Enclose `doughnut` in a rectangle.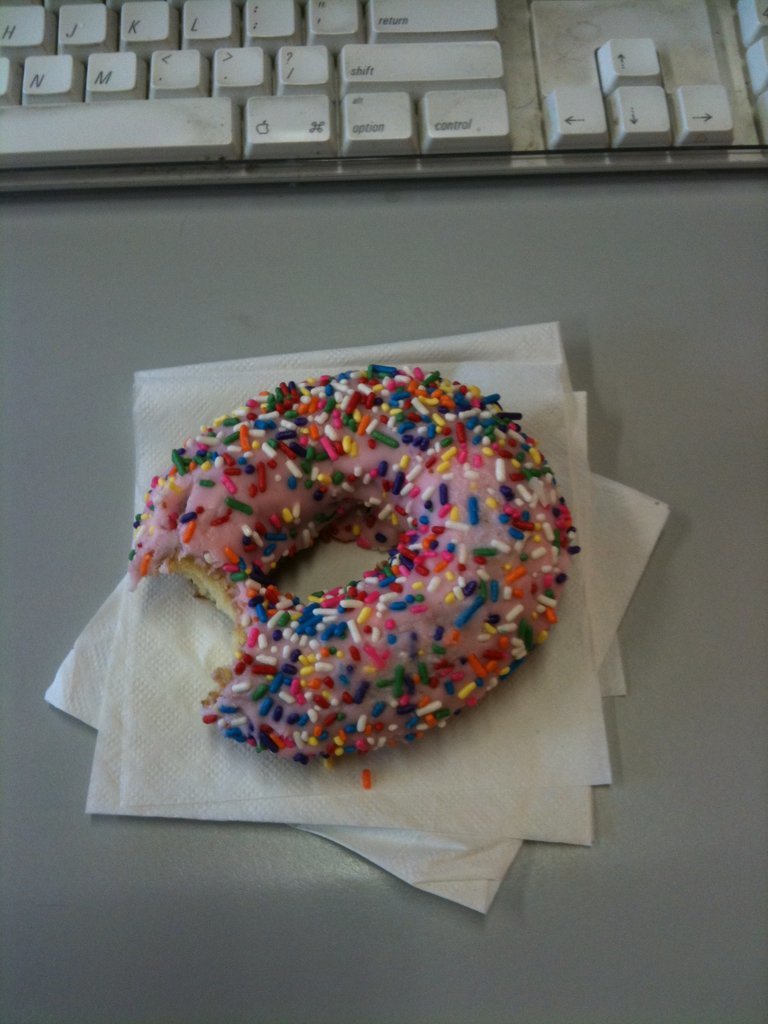
{"x1": 129, "y1": 364, "x2": 578, "y2": 777}.
